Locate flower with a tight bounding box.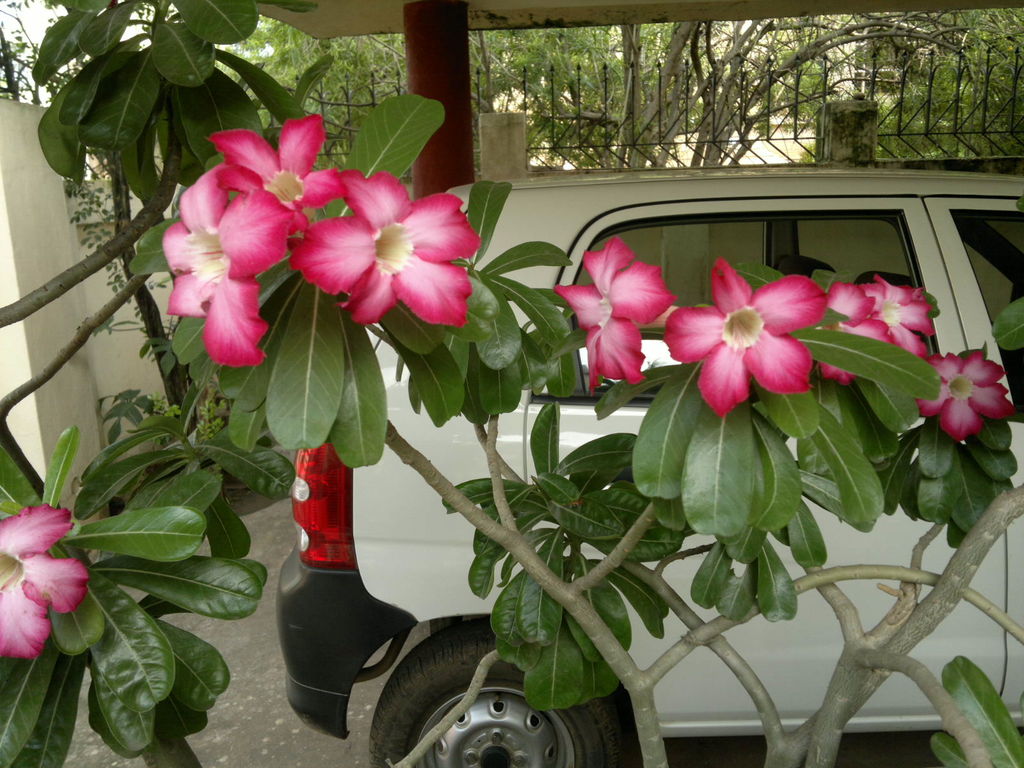
[288,168,483,329].
